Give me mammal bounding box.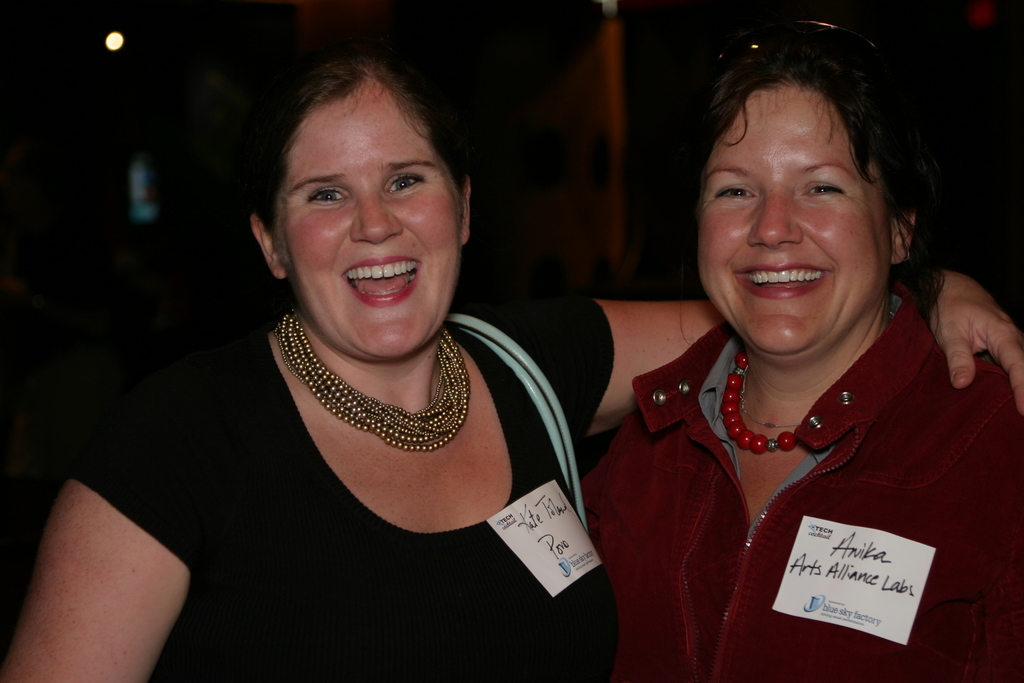
20:58:702:667.
